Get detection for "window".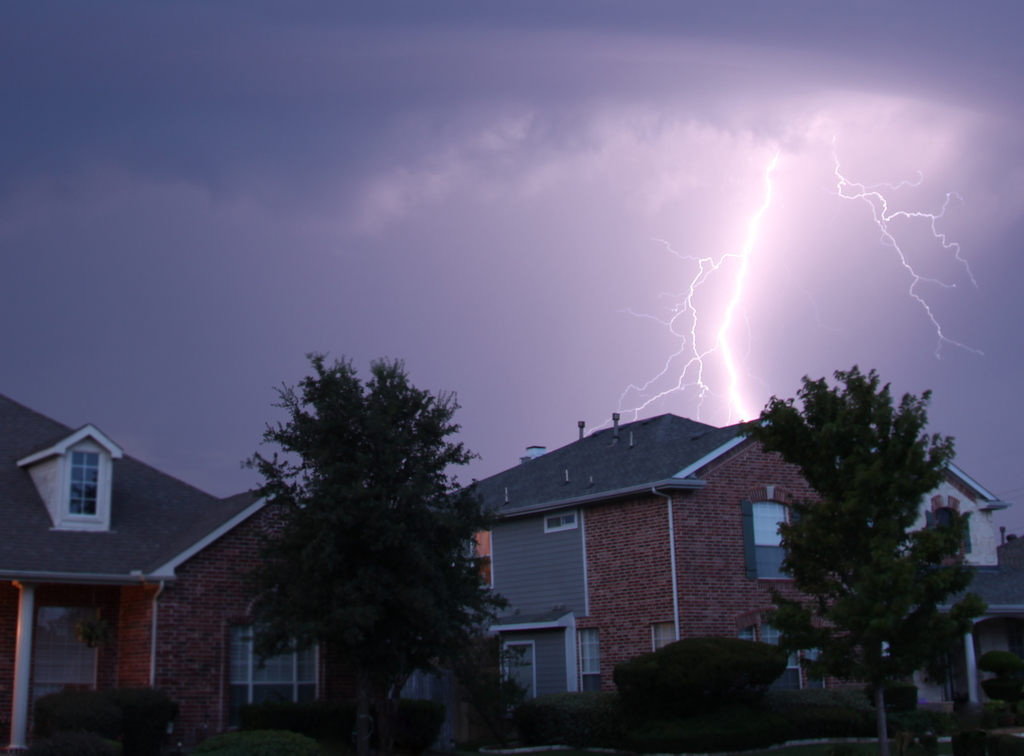
Detection: [x1=925, y1=497, x2=974, y2=554].
